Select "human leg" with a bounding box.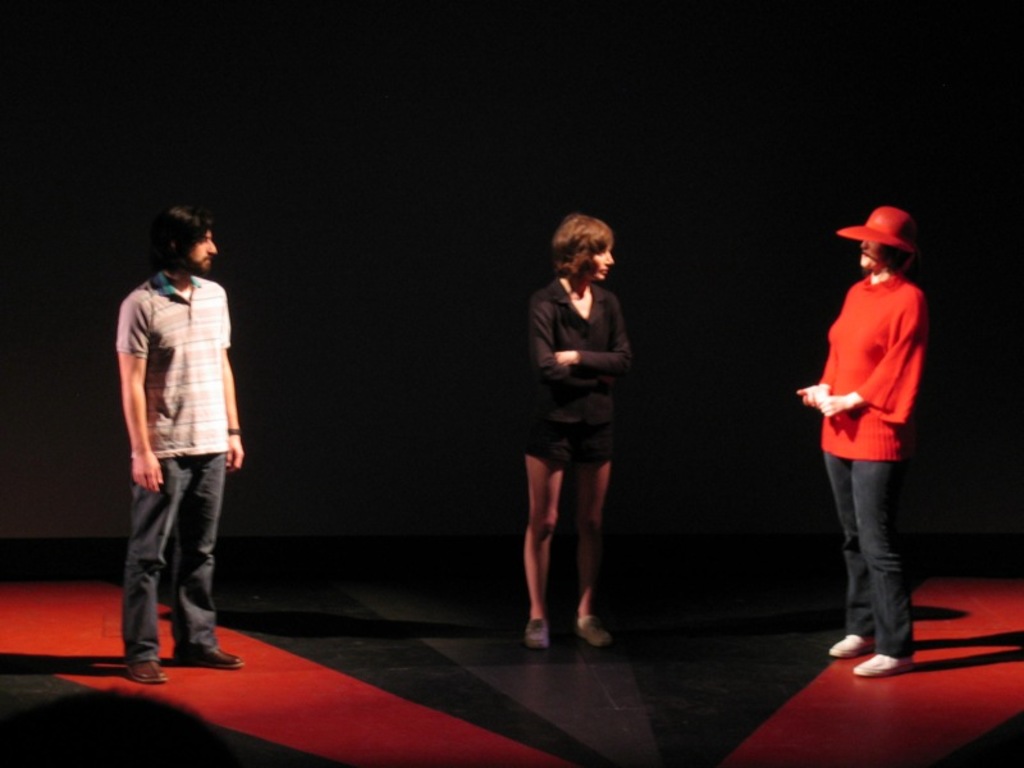
[515,417,564,649].
